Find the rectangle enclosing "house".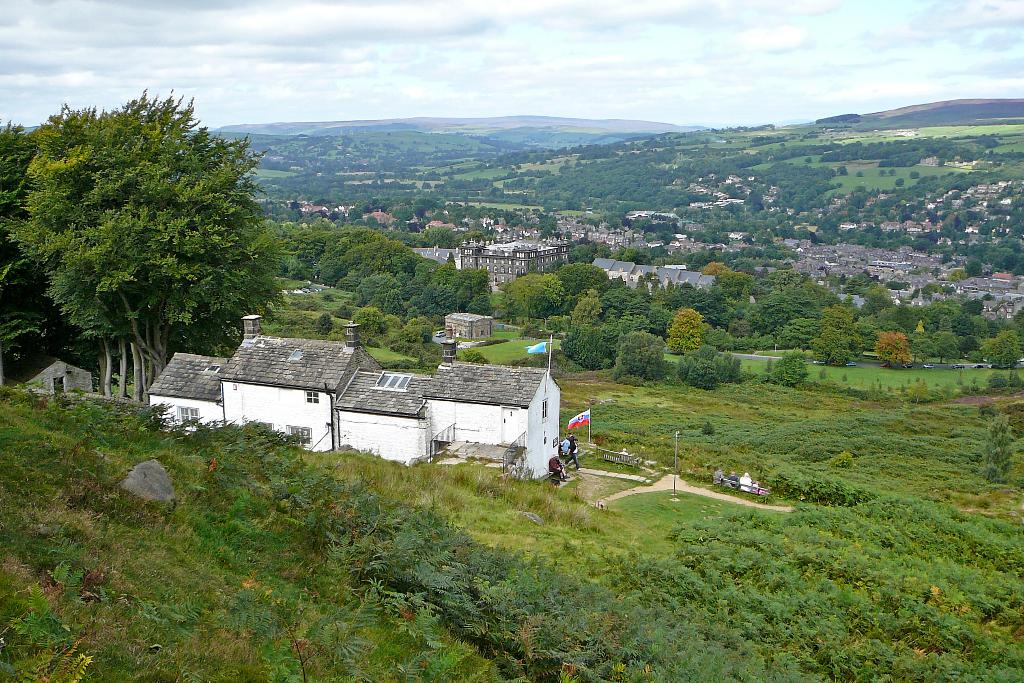
locate(588, 254, 719, 302).
